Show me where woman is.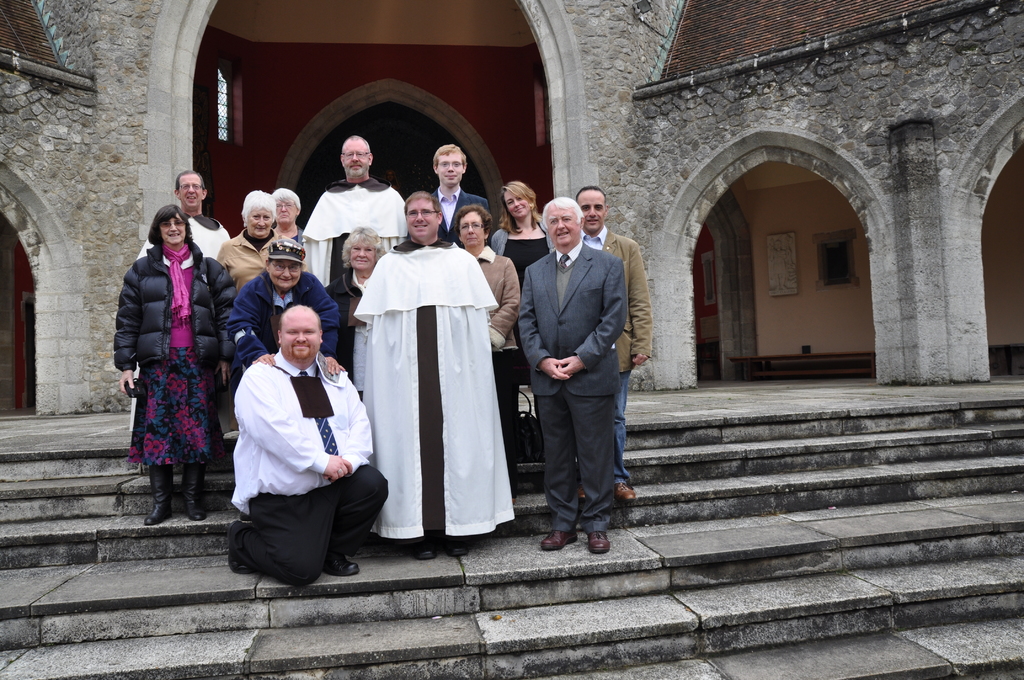
woman is at <box>214,193,280,291</box>.
